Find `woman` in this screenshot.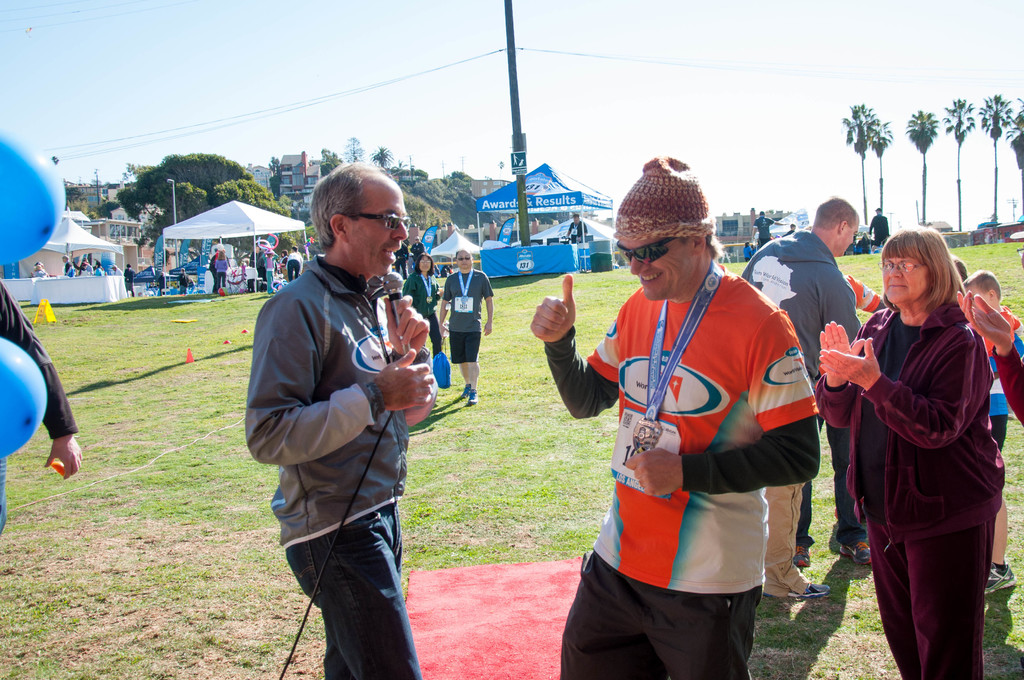
The bounding box for `woman` is 849/204/1007/679.
